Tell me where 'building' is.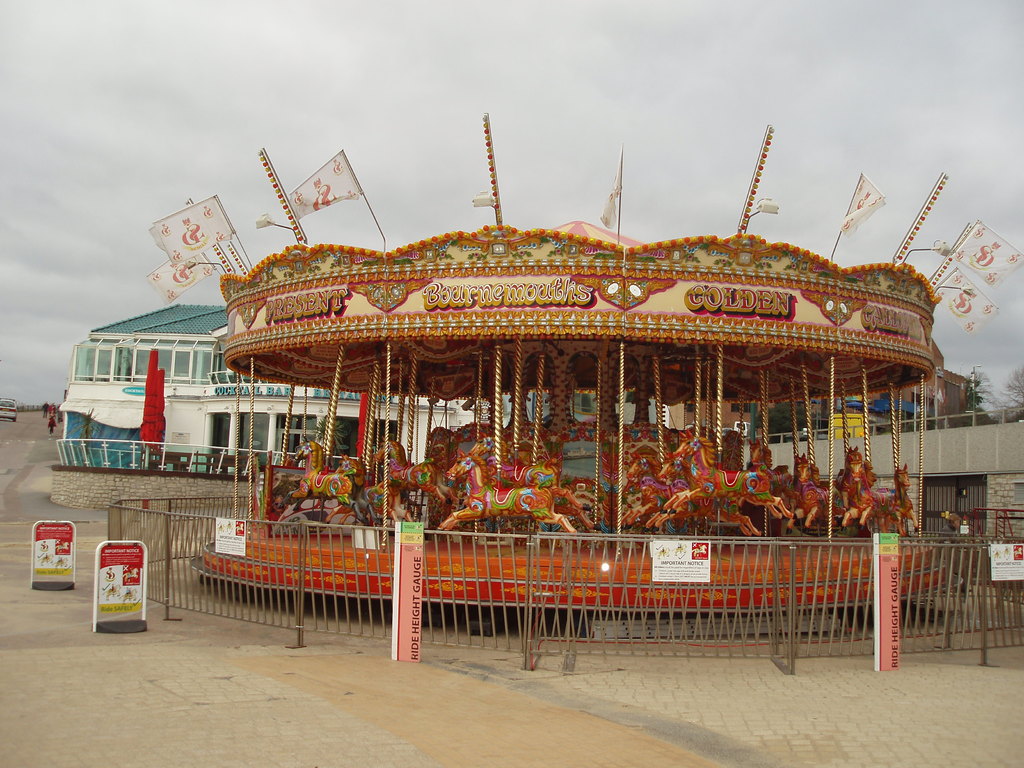
'building' is at BBox(664, 335, 969, 435).
